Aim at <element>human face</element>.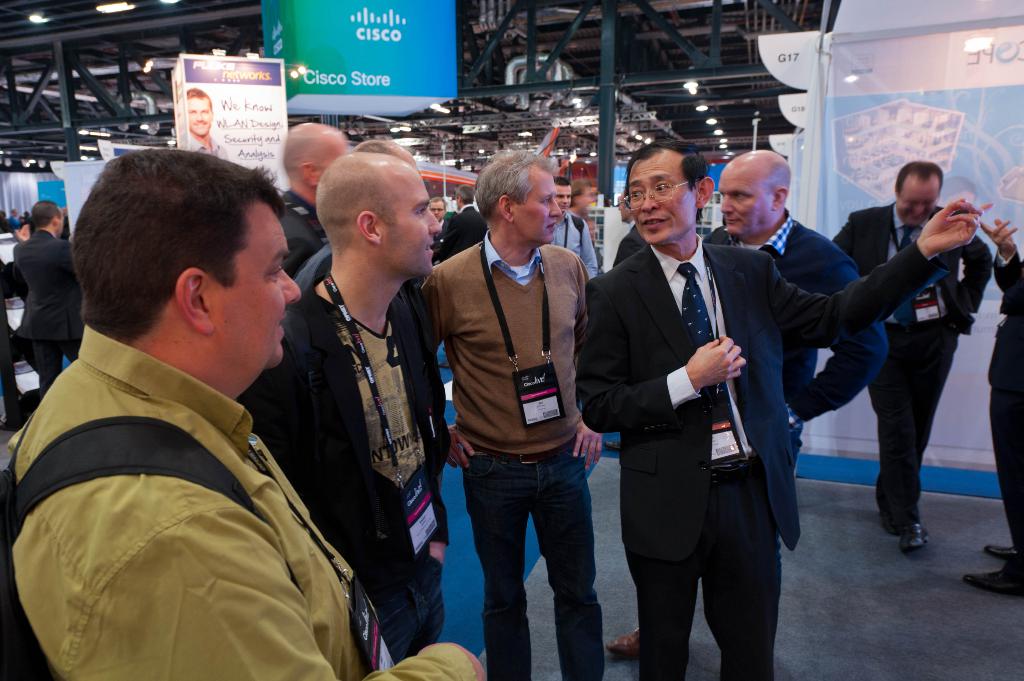
Aimed at (188,96,216,138).
